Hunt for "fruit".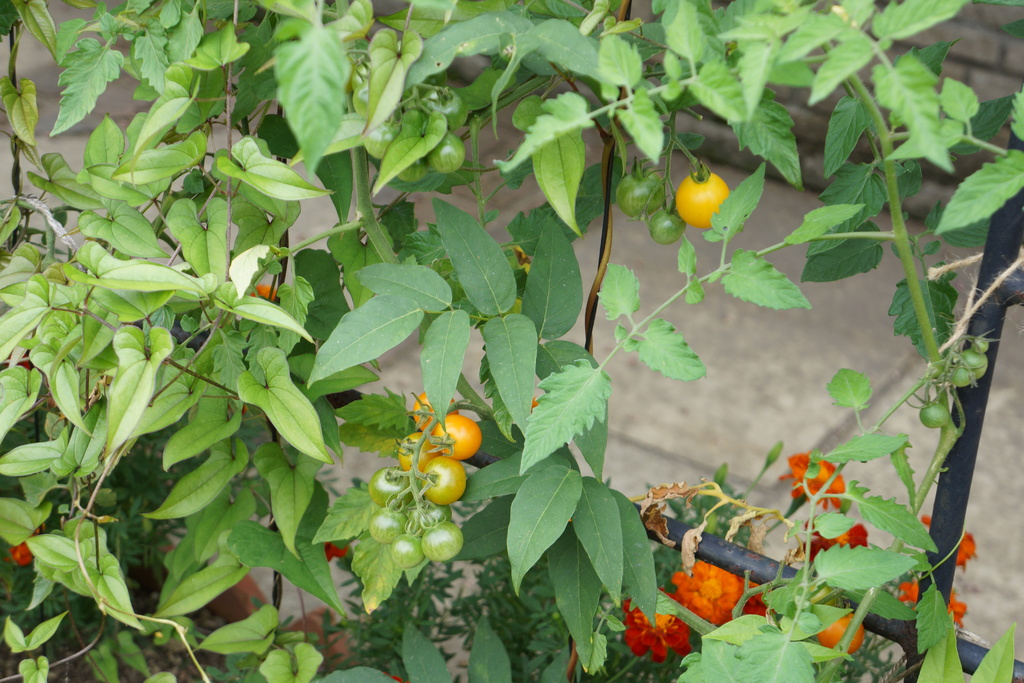
Hunted down at [679,164,742,224].
